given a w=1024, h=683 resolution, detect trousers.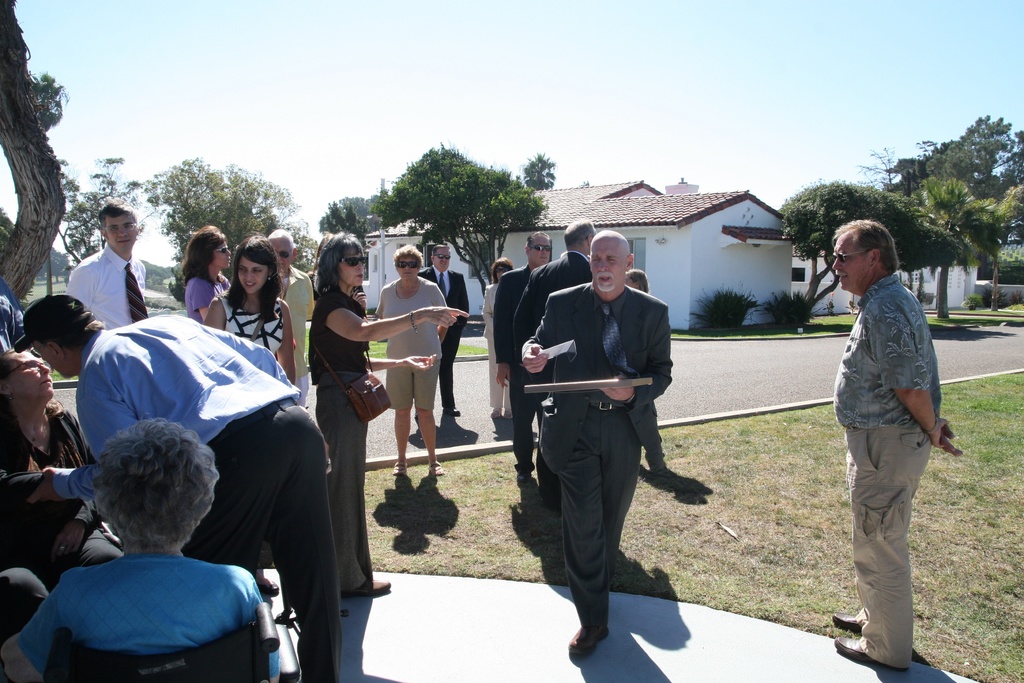
312,384,376,588.
